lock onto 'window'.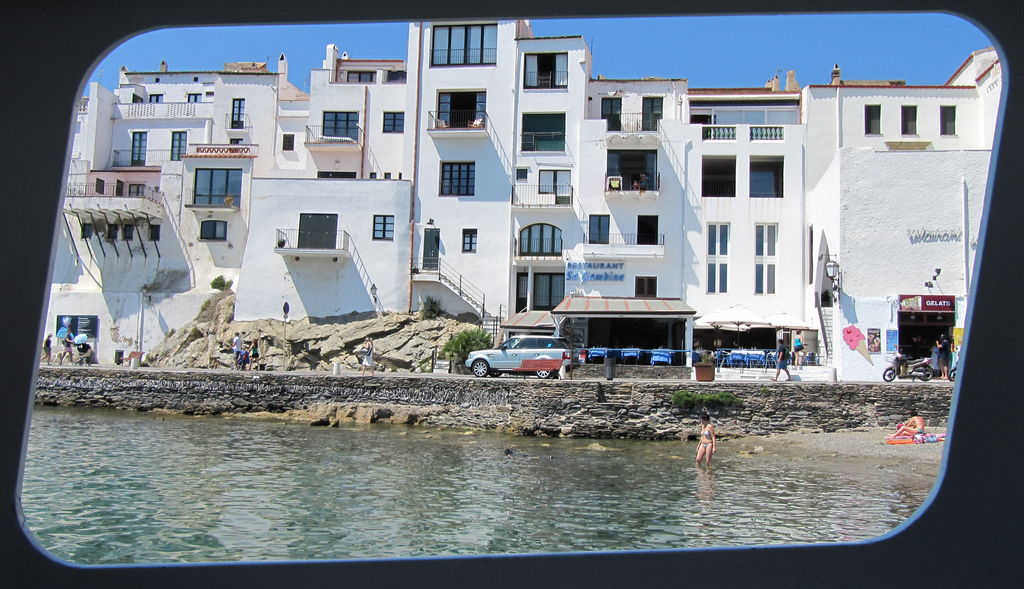
Locked: box=[940, 104, 956, 136].
